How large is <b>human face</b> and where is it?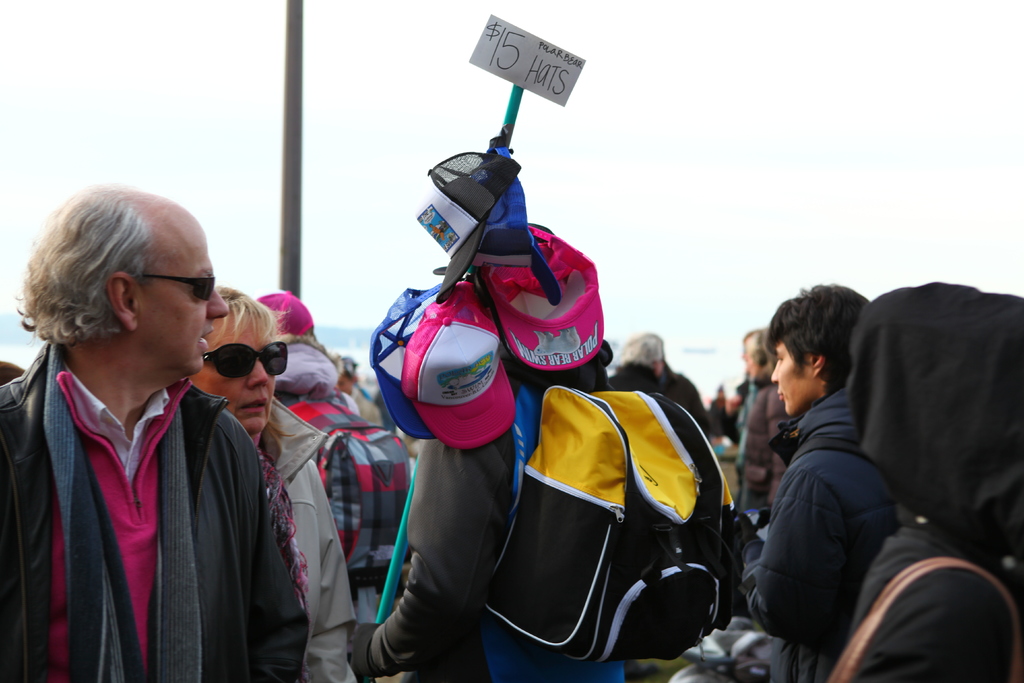
Bounding box: bbox=[194, 319, 283, 433].
